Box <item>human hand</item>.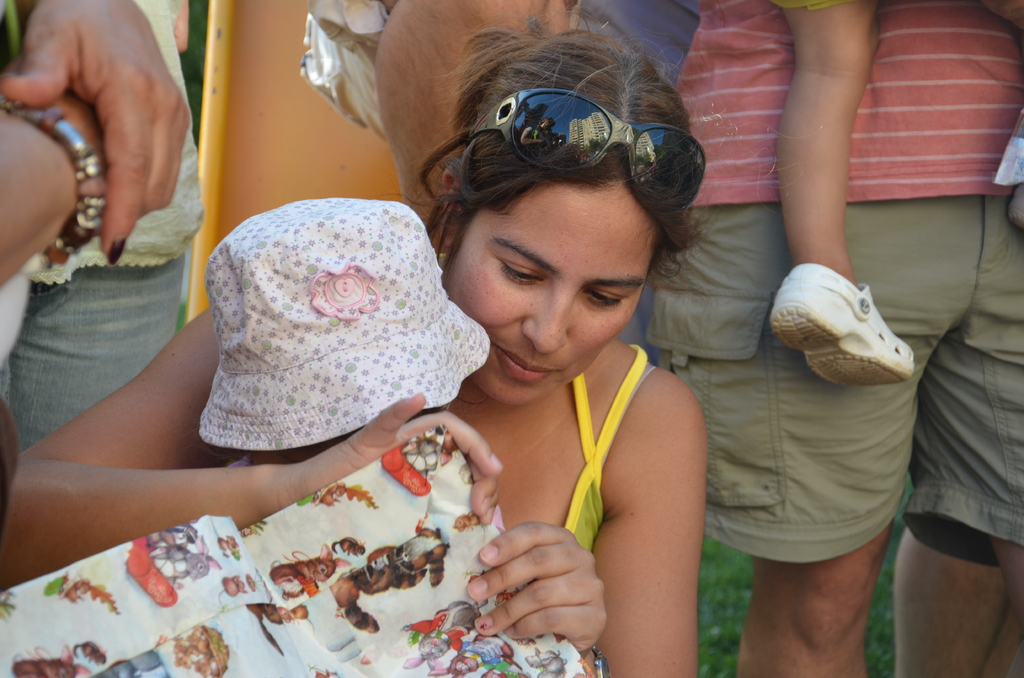
[282,387,504,527].
